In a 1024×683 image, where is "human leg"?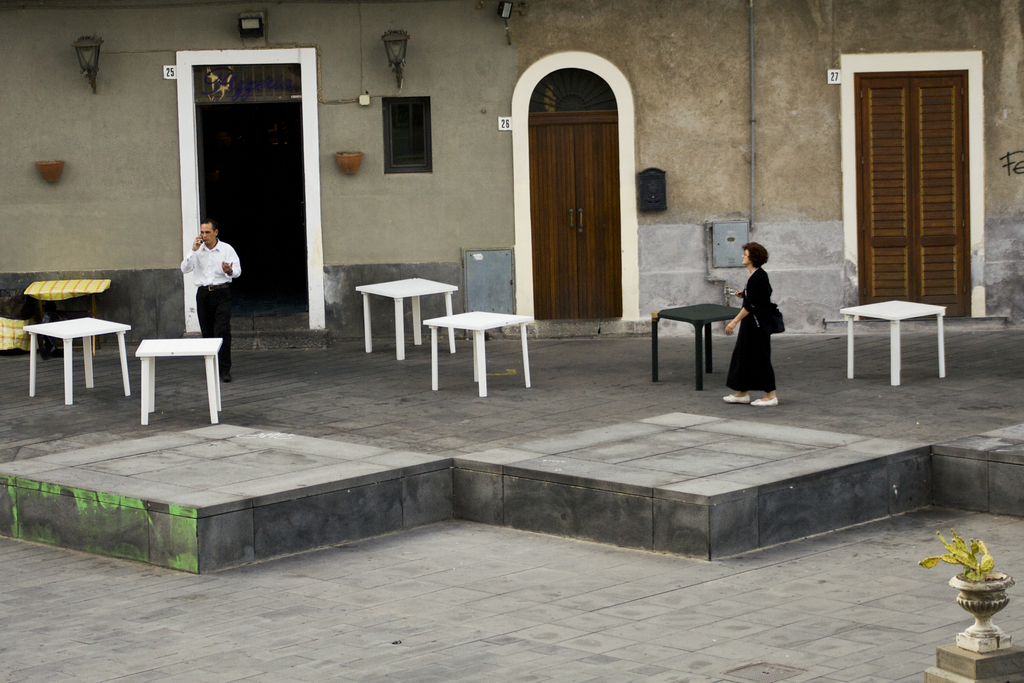
region(749, 323, 777, 404).
